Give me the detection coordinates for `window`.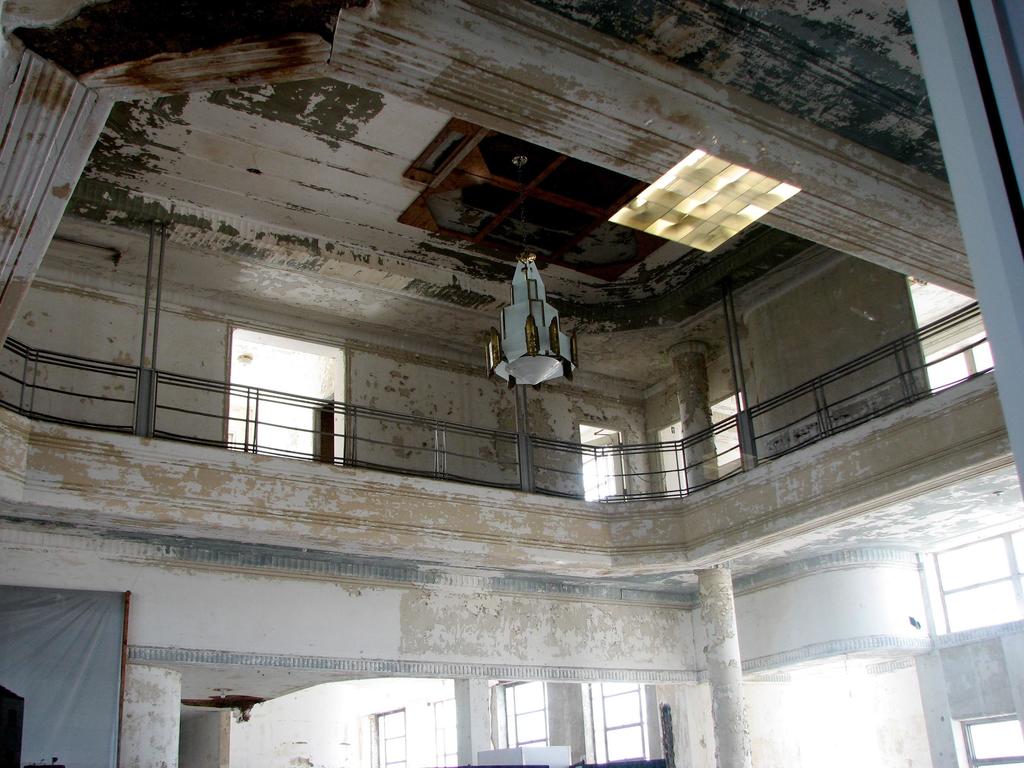
{"left": 595, "top": 687, "right": 654, "bottom": 764}.
